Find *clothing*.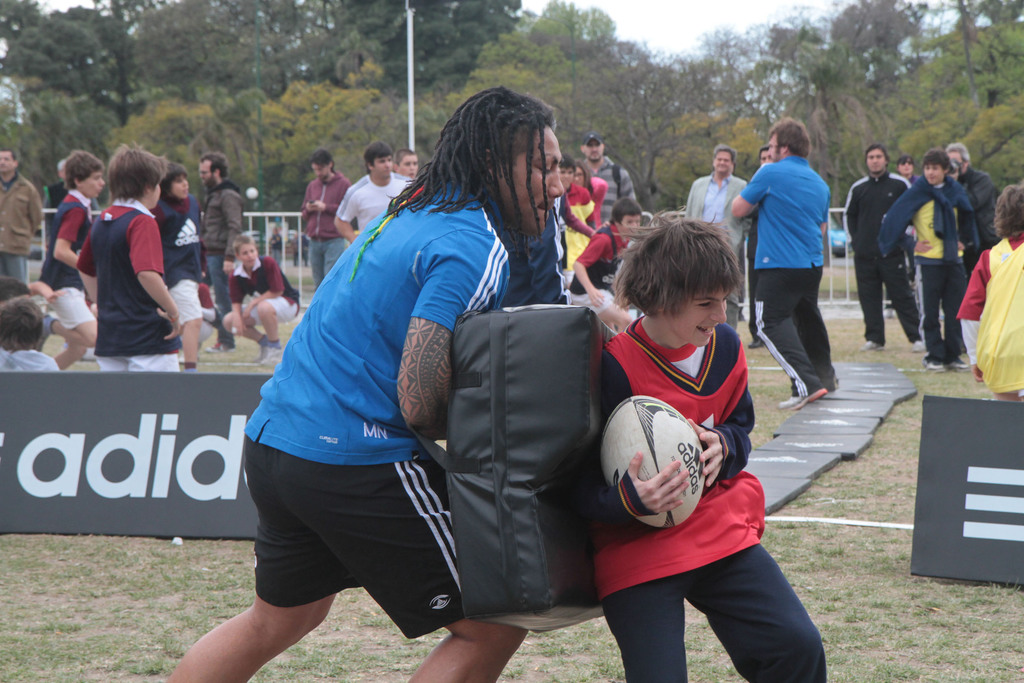
(166, 180, 535, 682).
